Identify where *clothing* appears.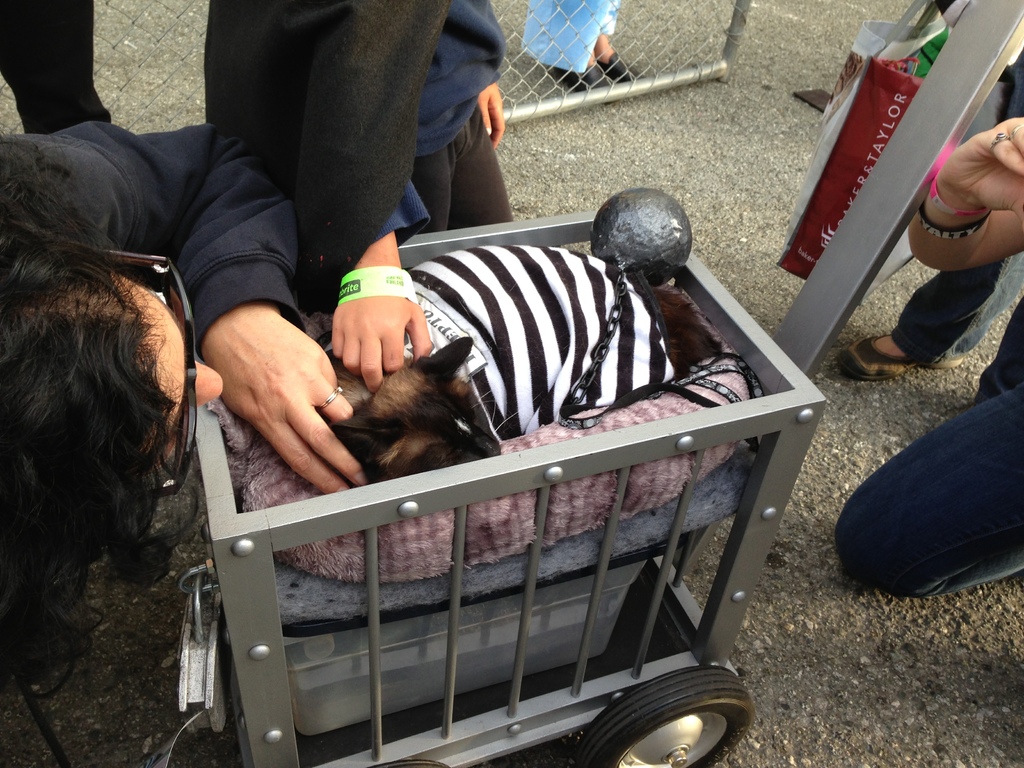
Appears at x1=168, y1=0, x2=555, y2=260.
